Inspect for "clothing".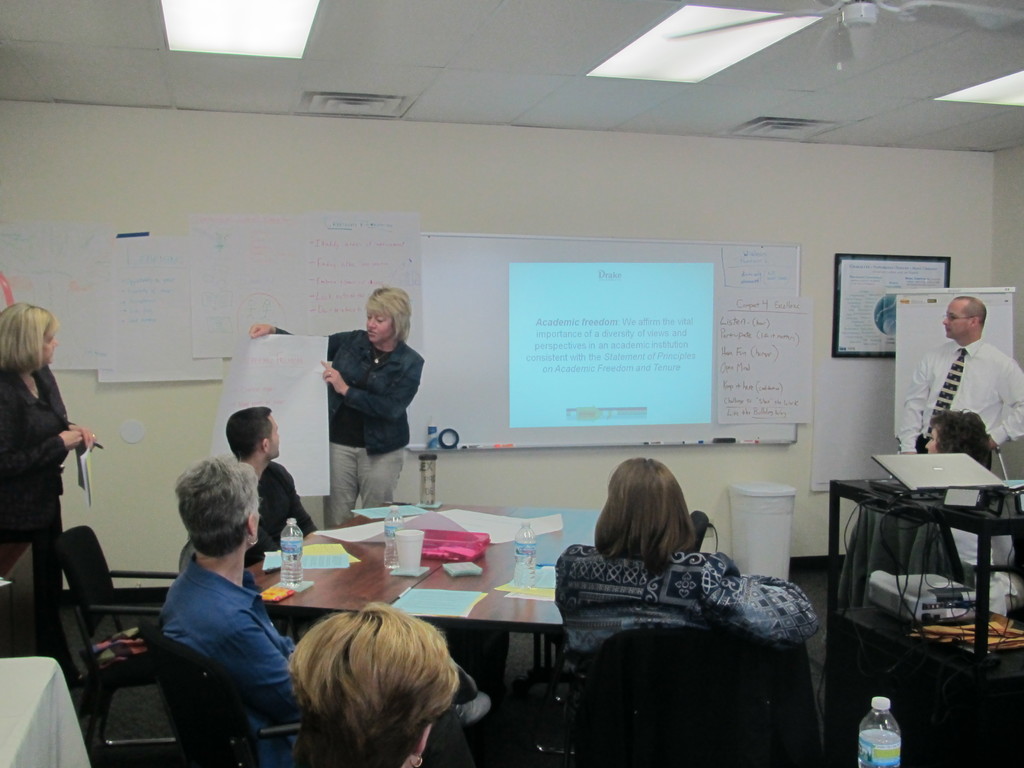
Inspection: left=256, top=461, right=317, bottom=570.
